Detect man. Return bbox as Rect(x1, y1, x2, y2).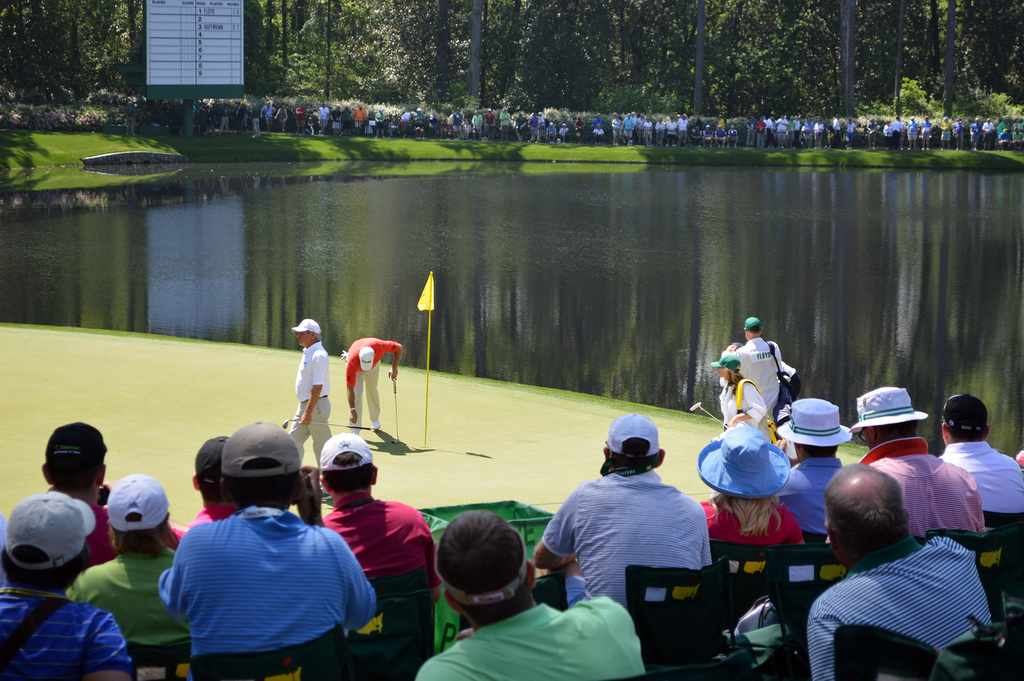
Rect(184, 435, 234, 531).
